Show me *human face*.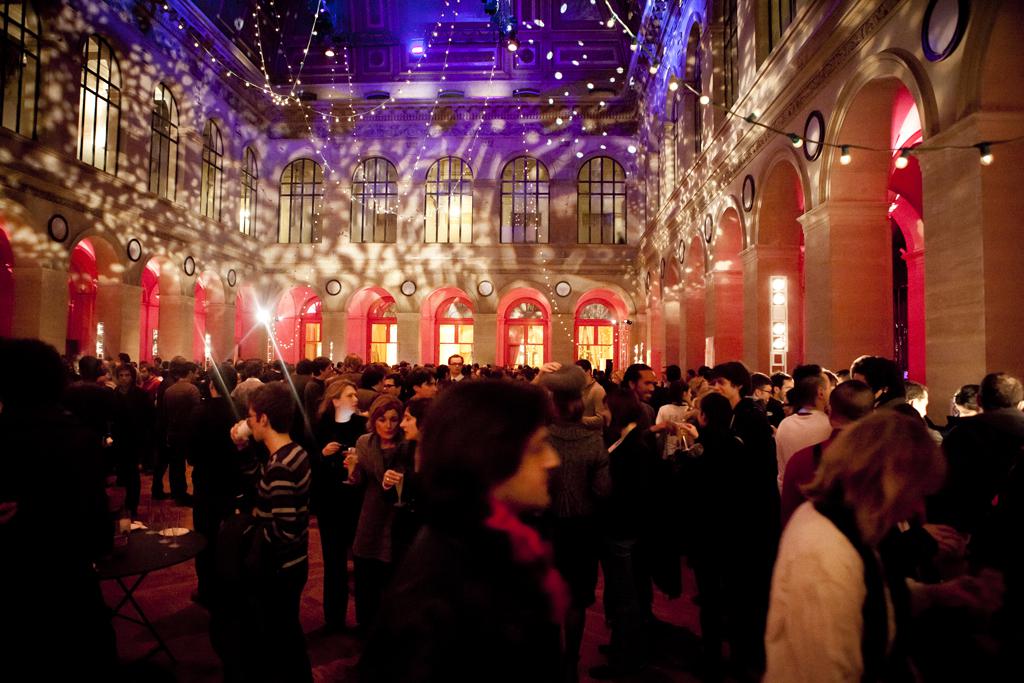
*human face* is here: 381 378 392 394.
